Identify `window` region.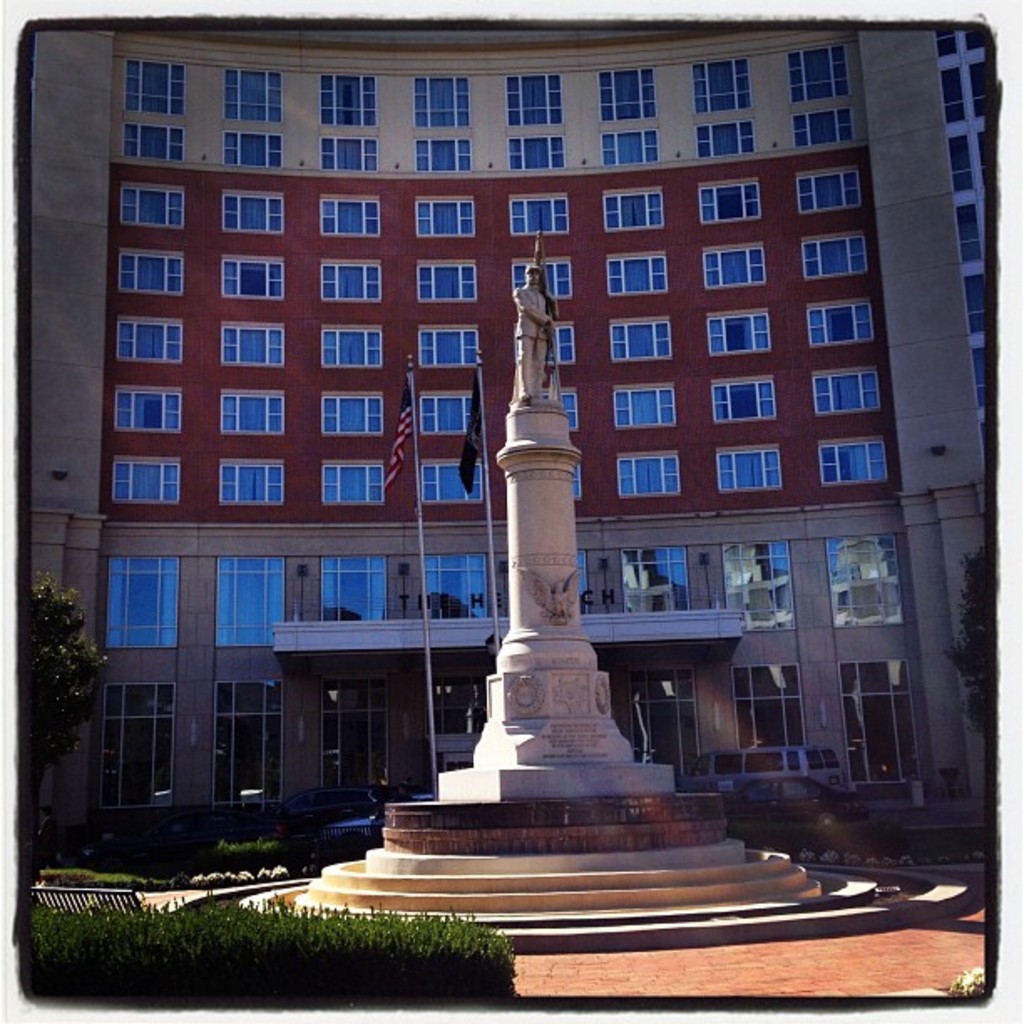
Region: (x1=604, y1=253, x2=671, y2=294).
